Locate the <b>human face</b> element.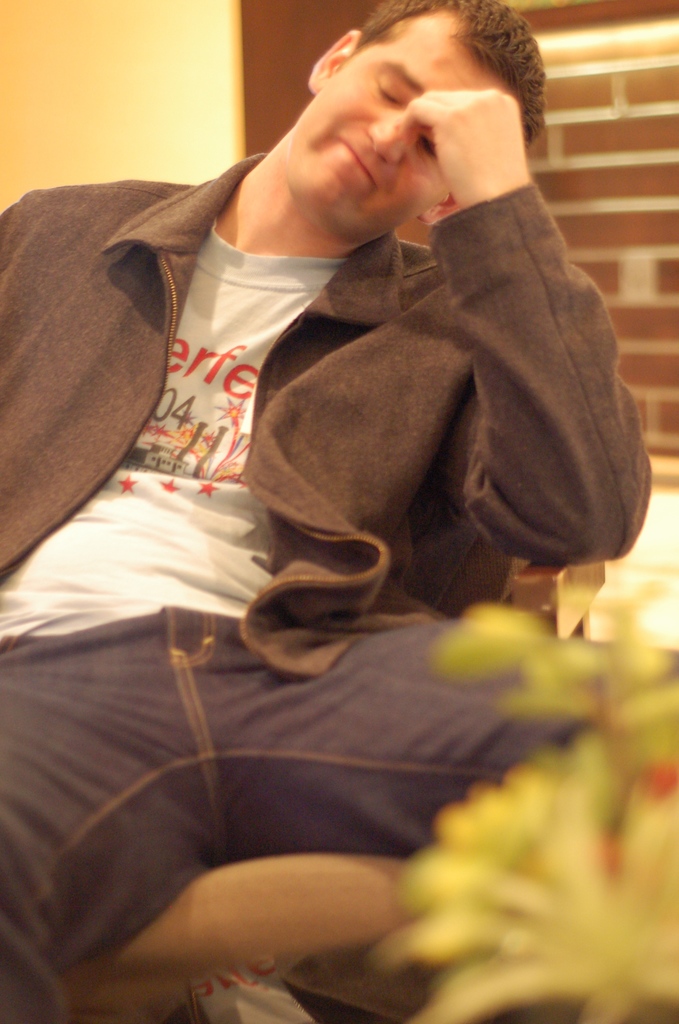
Element bbox: pyautogui.locateOnScreen(309, 35, 511, 236).
